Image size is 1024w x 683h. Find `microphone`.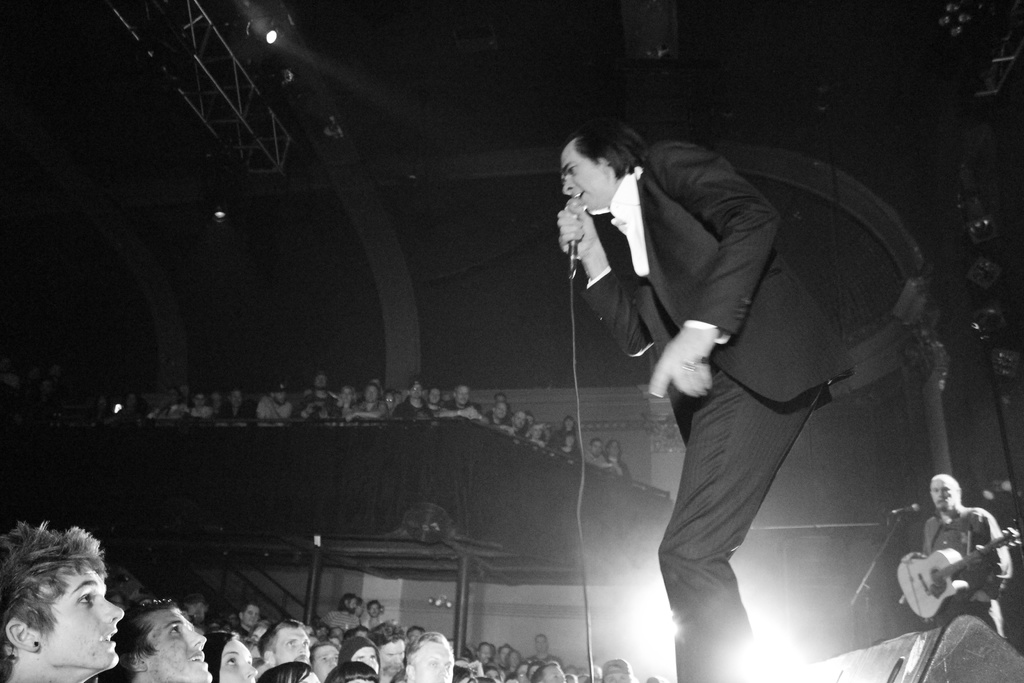
{"x1": 890, "y1": 504, "x2": 921, "y2": 514}.
